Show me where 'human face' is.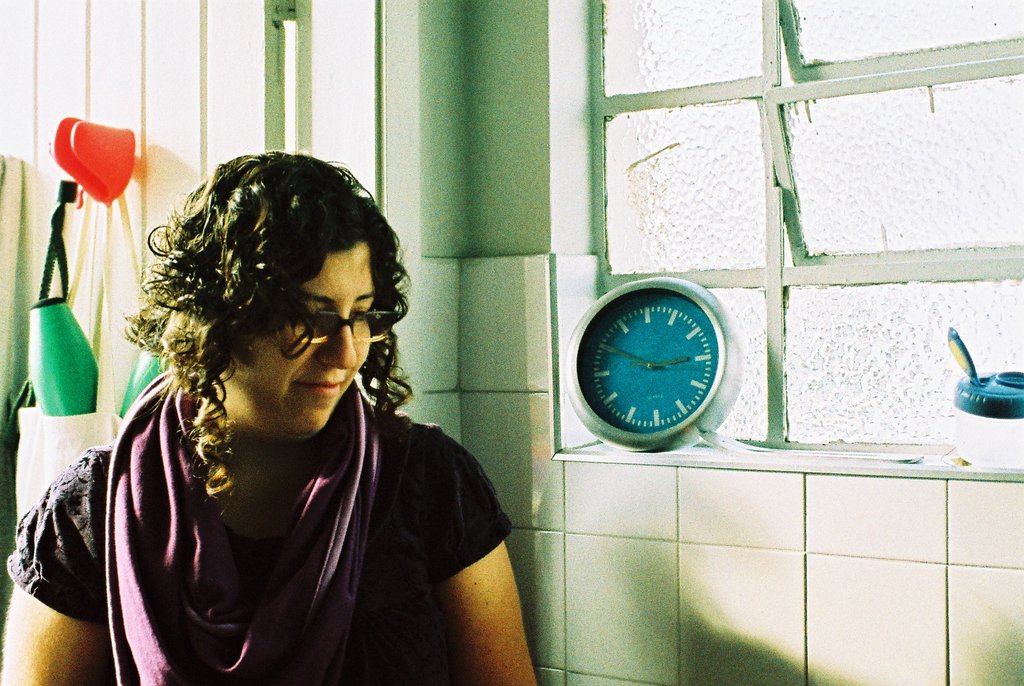
'human face' is at (237,247,372,434).
